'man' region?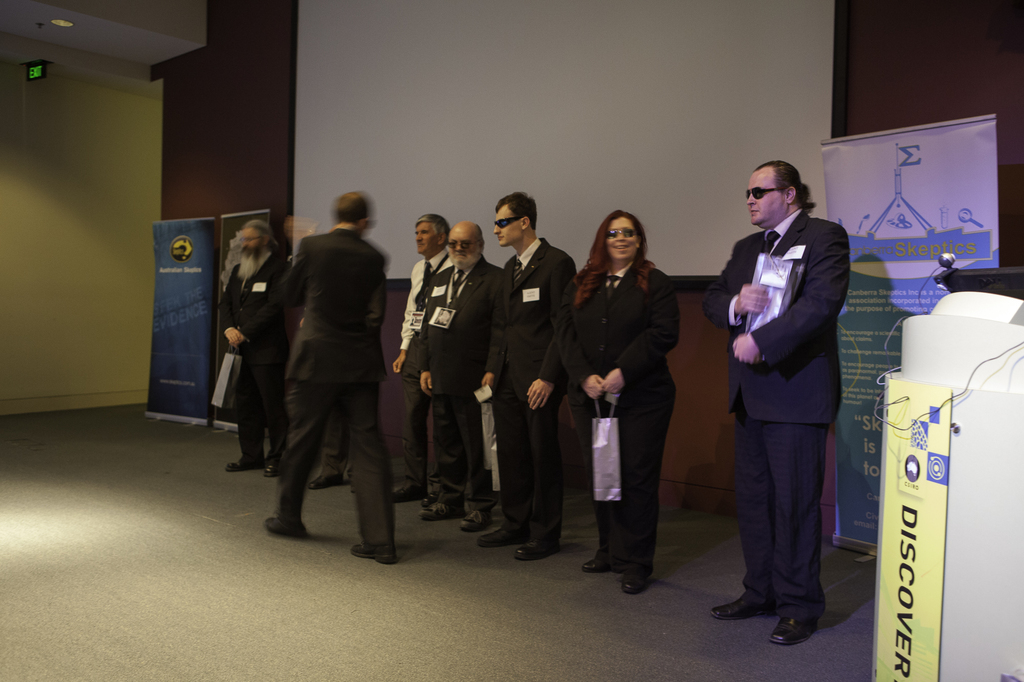
bbox=(477, 193, 582, 558)
